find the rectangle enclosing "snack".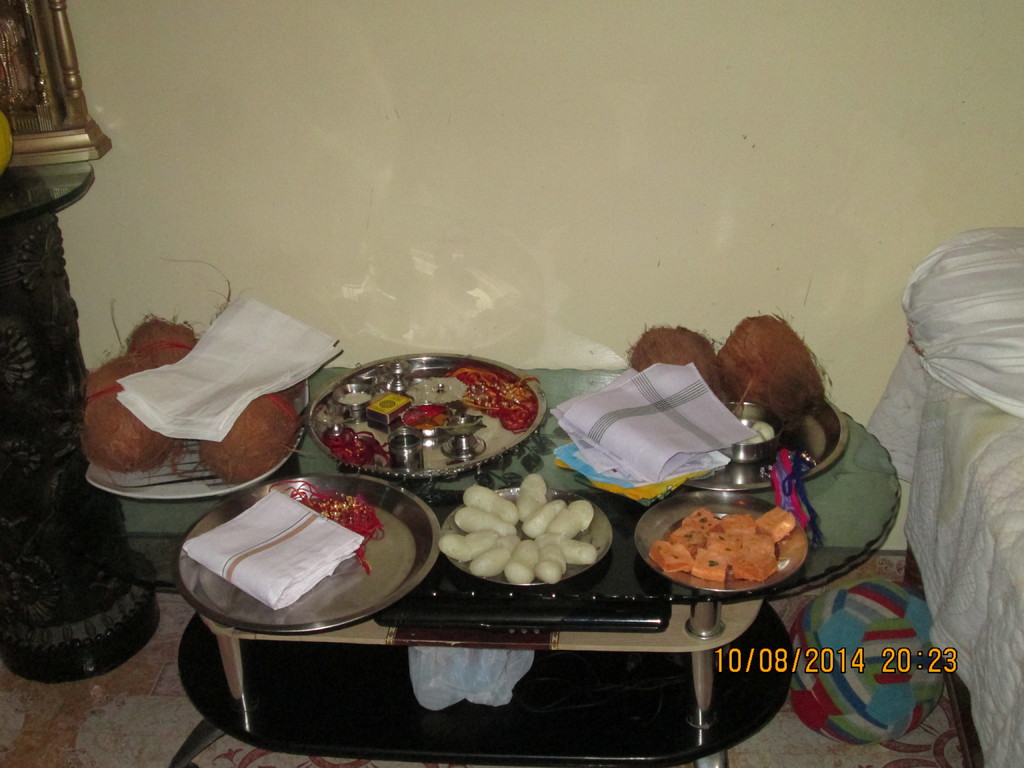
detection(653, 512, 799, 598).
